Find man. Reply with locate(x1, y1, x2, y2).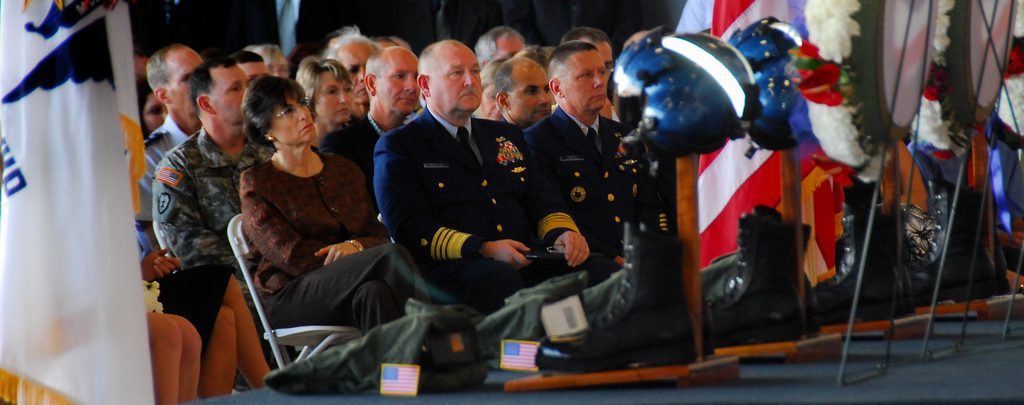
locate(551, 26, 623, 123).
